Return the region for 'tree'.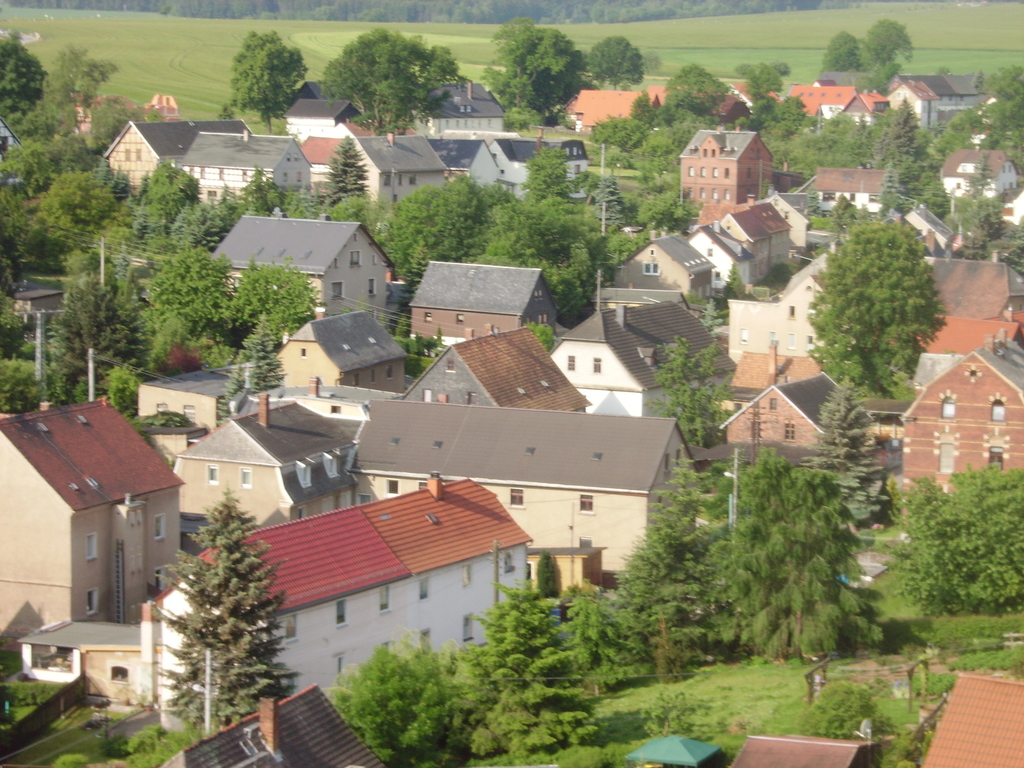
{"left": 804, "top": 373, "right": 886, "bottom": 521}.
